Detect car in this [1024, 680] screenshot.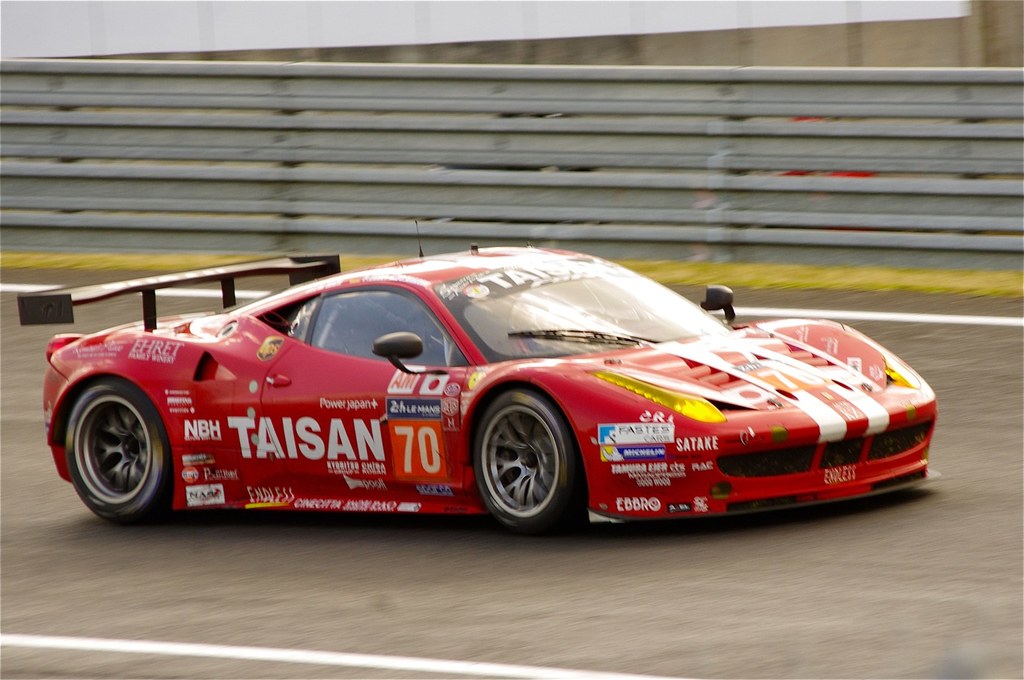
Detection: {"left": 24, "top": 245, "right": 947, "bottom": 543}.
